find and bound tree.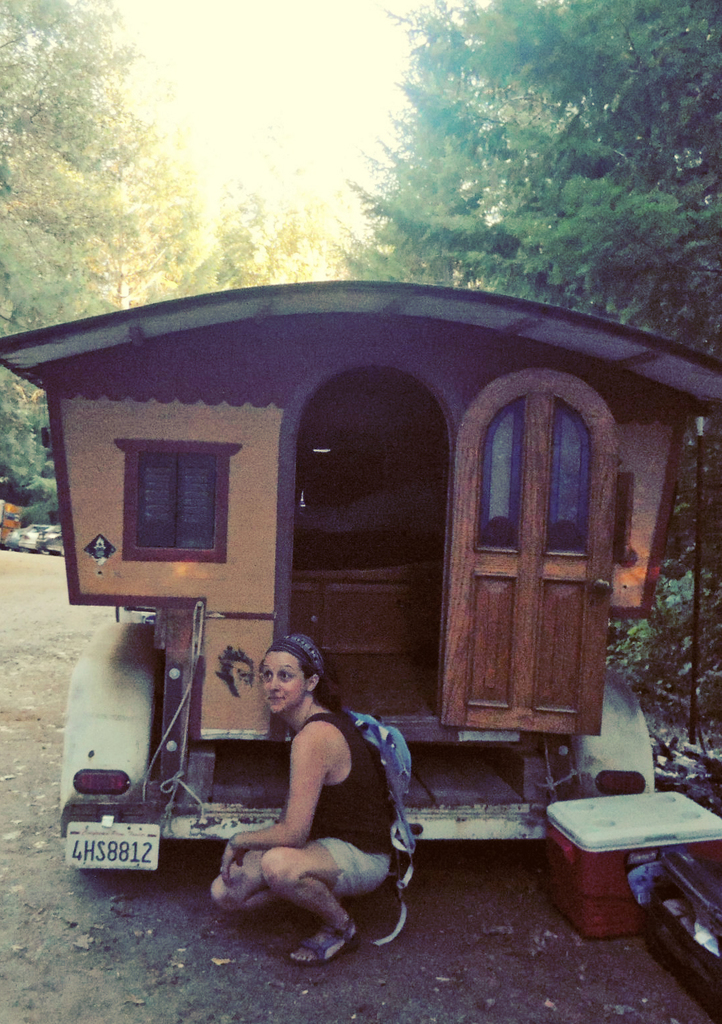
Bound: x1=0, y1=0, x2=351, y2=523.
